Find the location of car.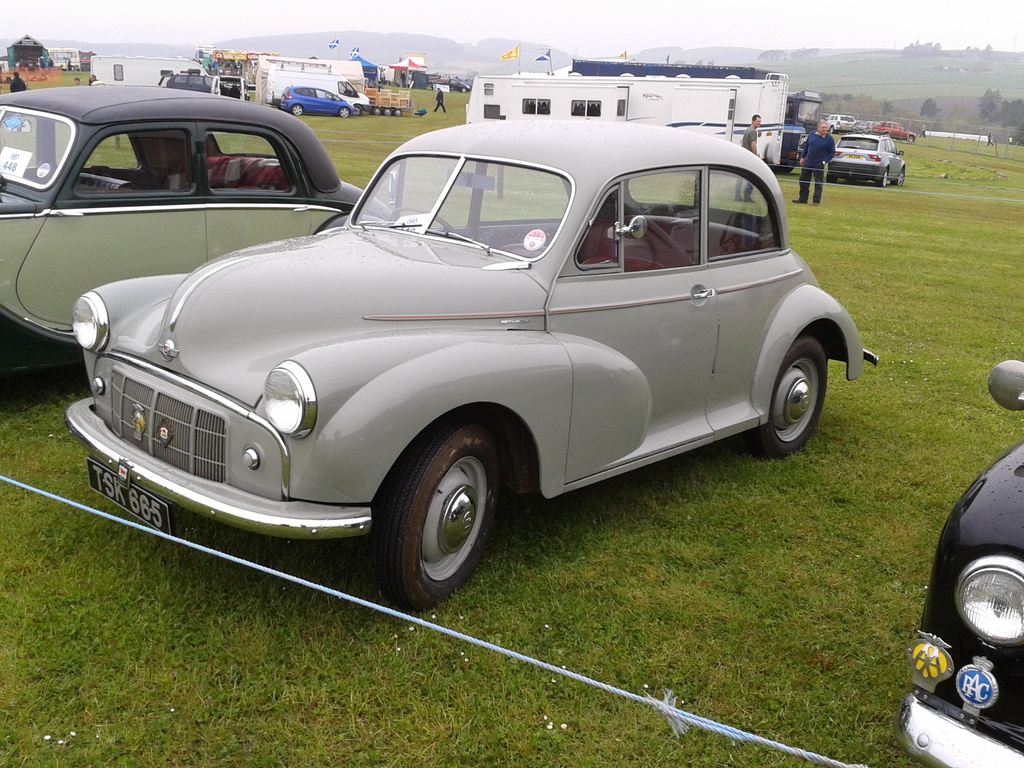
Location: (x1=895, y1=344, x2=1023, y2=767).
